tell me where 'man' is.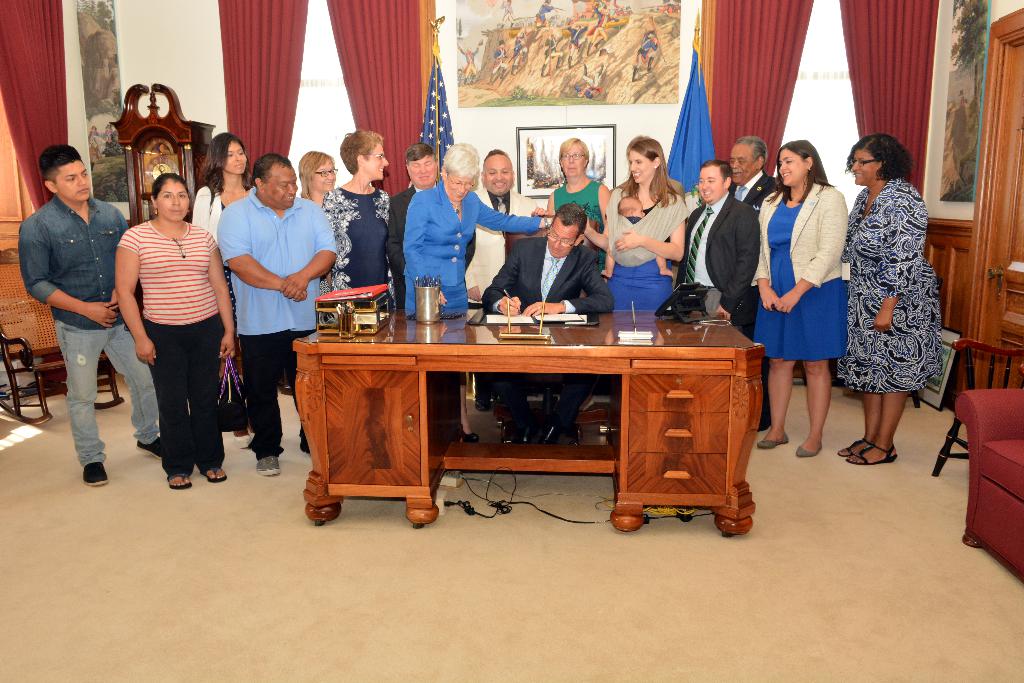
'man' is at select_region(487, 204, 619, 444).
